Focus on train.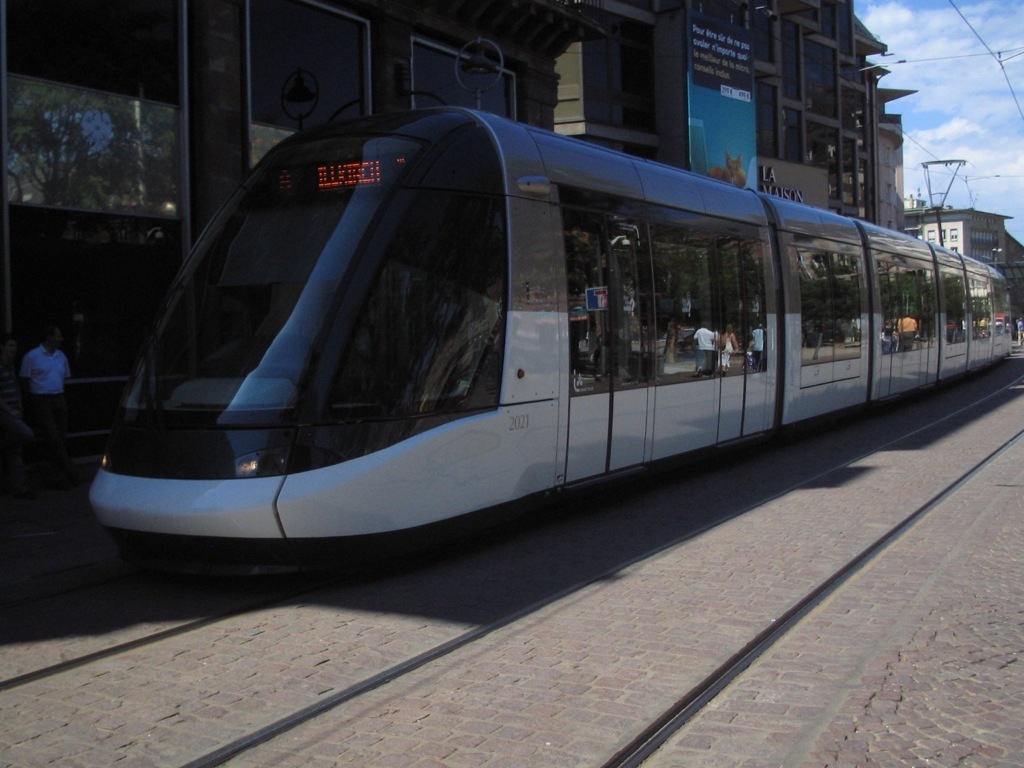
Focused at [84,106,1013,583].
